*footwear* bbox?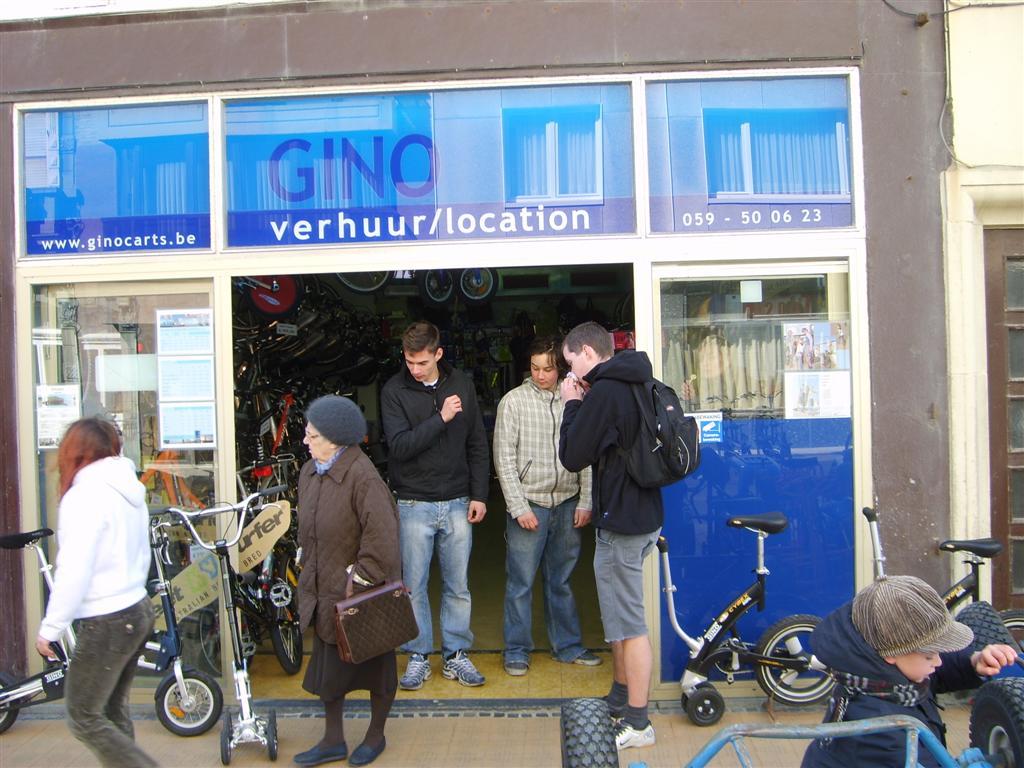
select_region(603, 694, 629, 727)
